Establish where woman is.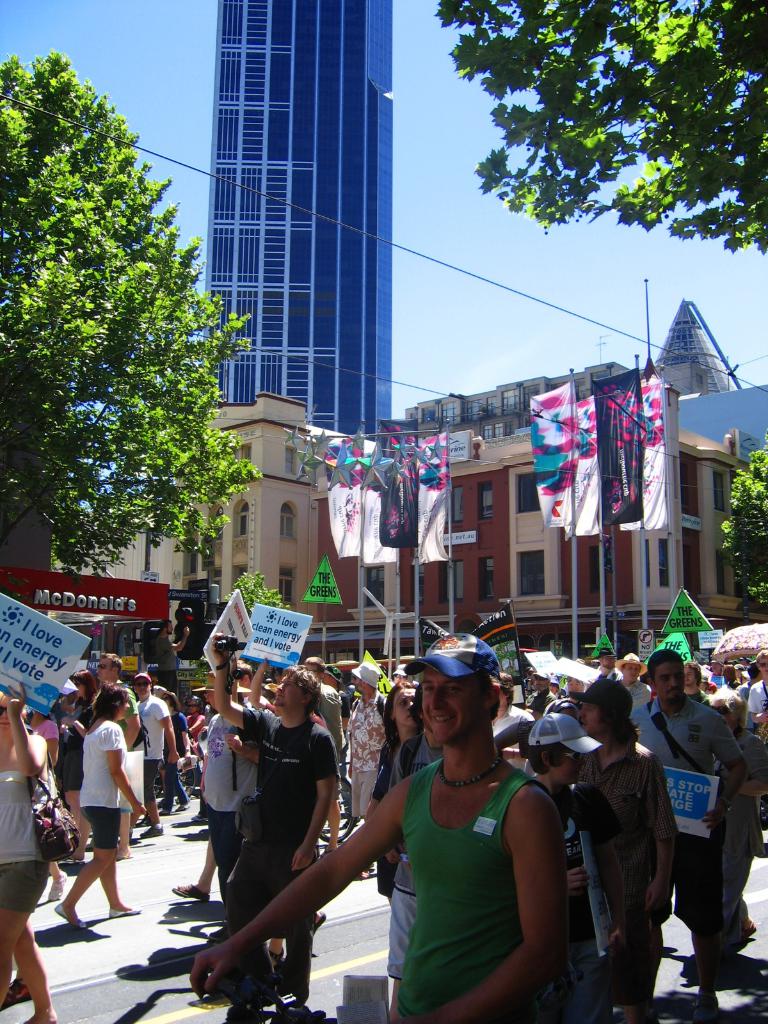
Established at (x1=54, y1=682, x2=141, y2=934).
